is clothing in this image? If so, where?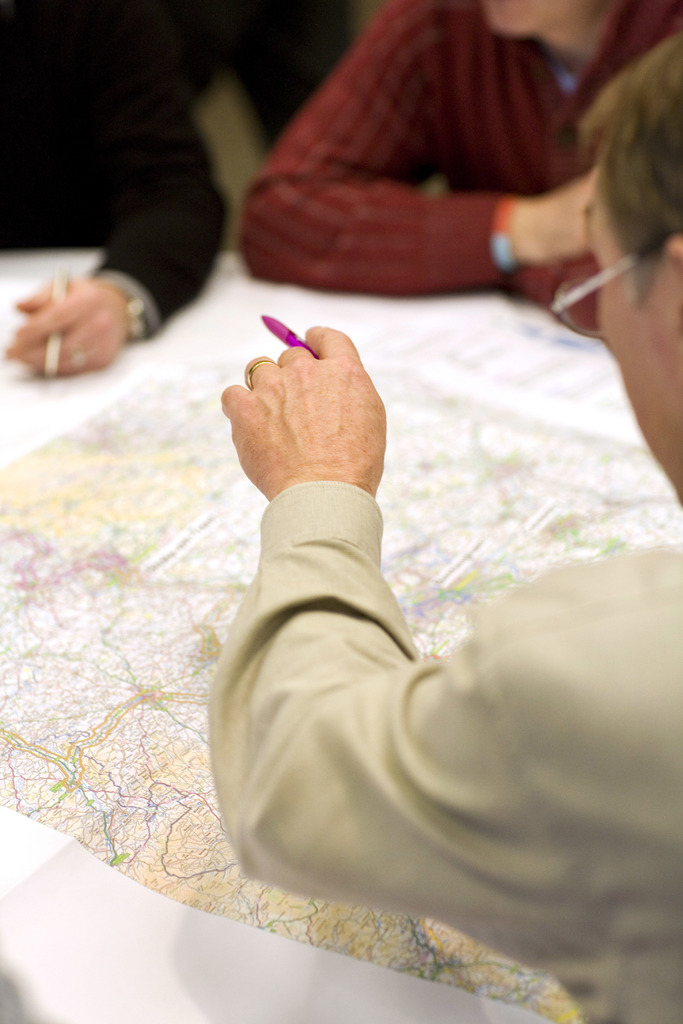
Yes, at box(0, 0, 231, 337).
